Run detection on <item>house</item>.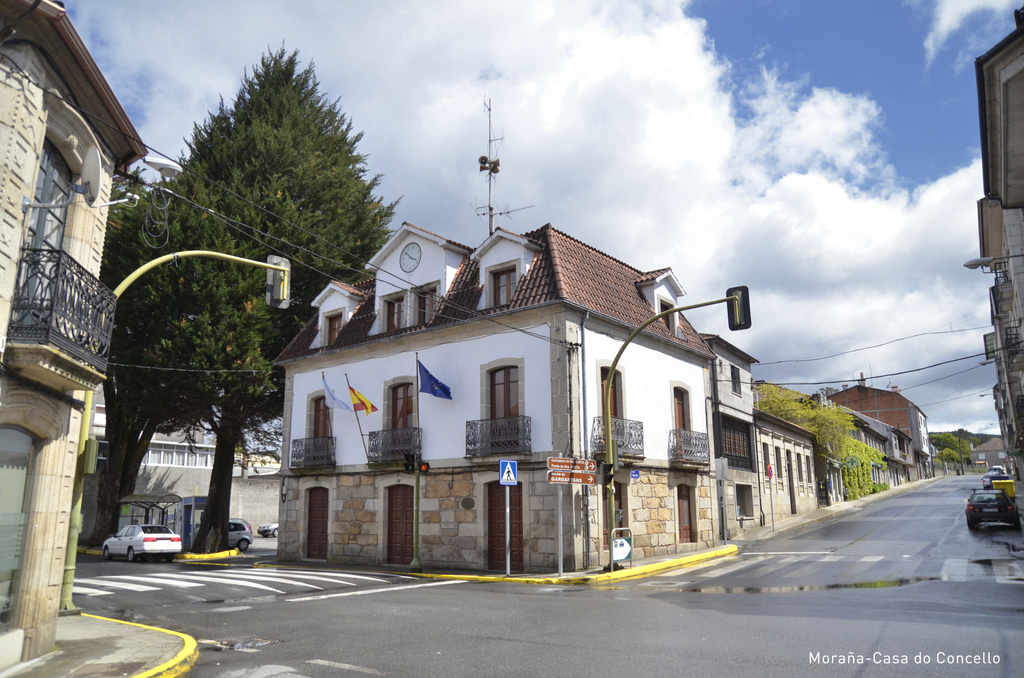
Result: 254,186,773,576.
